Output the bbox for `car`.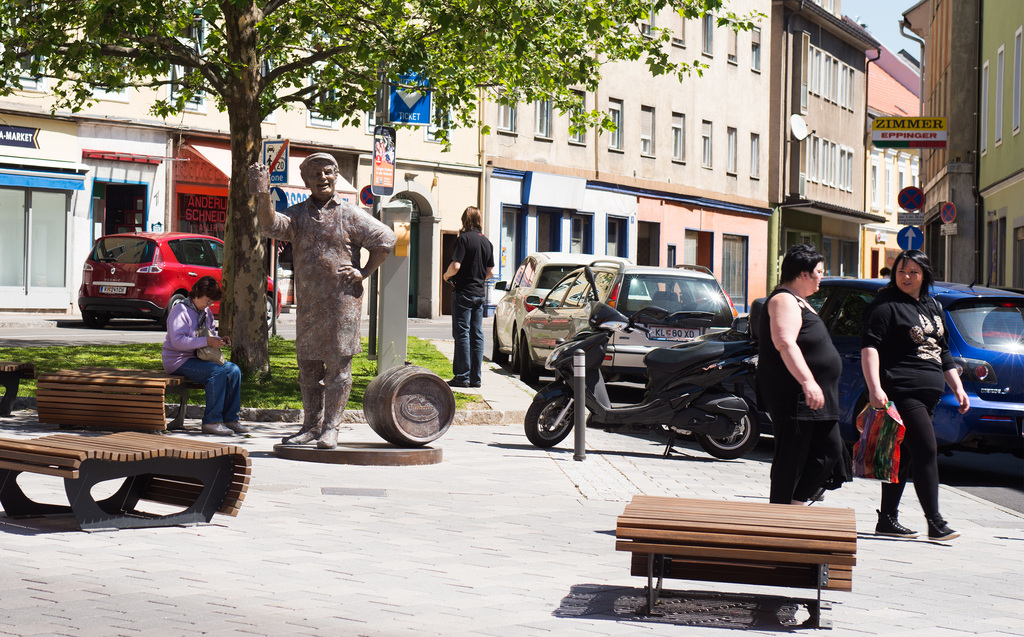
l=761, t=278, r=1023, b=461.
